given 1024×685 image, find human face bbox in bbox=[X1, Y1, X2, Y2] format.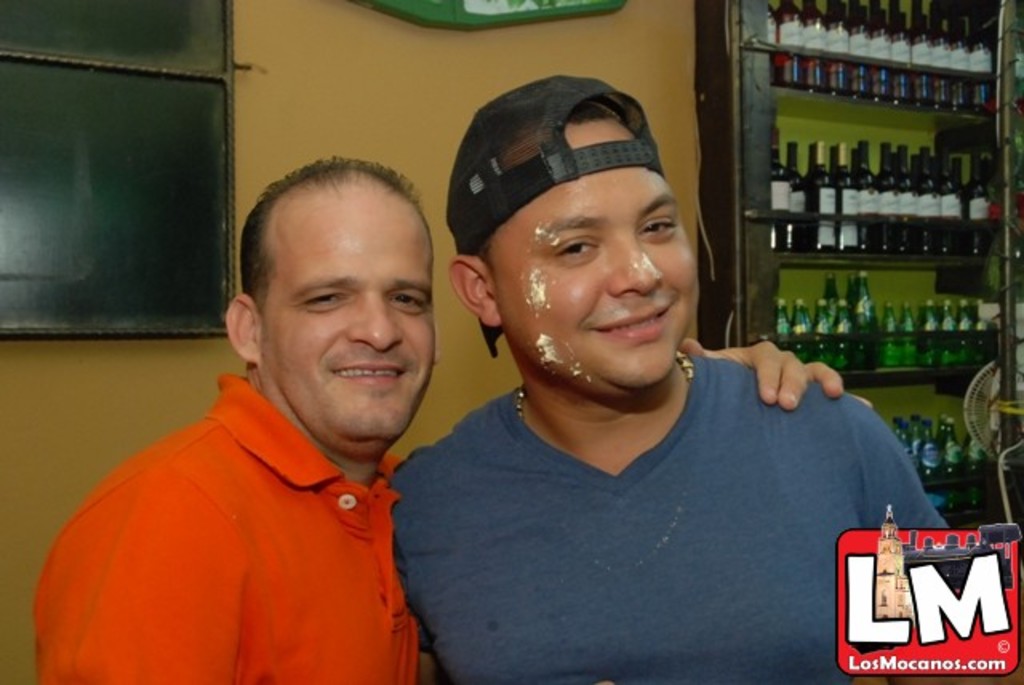
bbox=[262, 195, 437, 443].
